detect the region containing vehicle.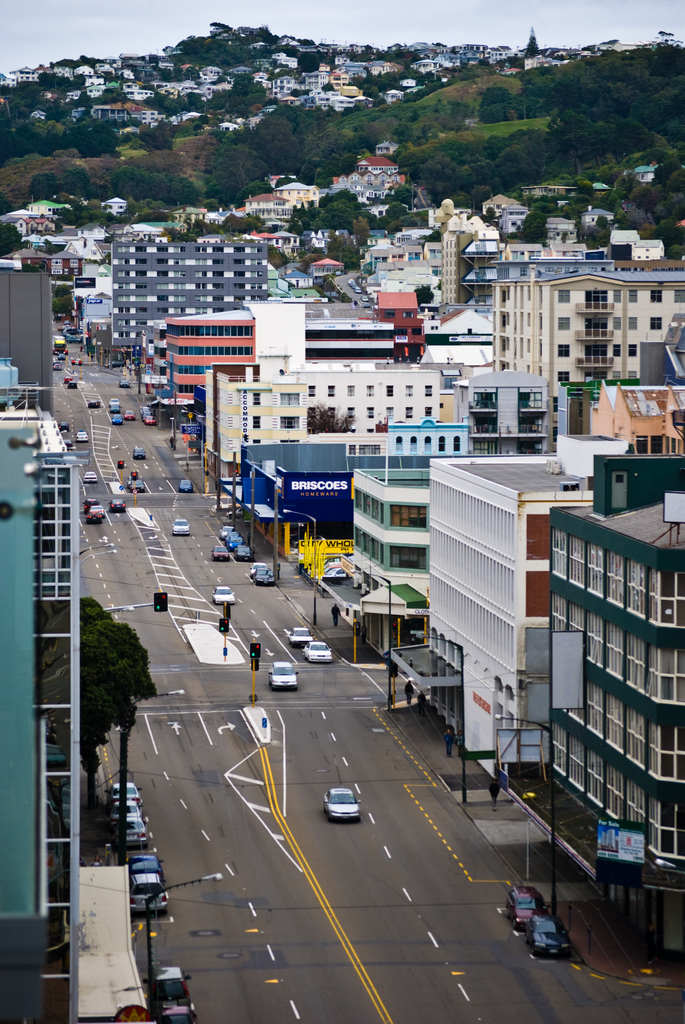
rect(210, 545, 233, 567).
